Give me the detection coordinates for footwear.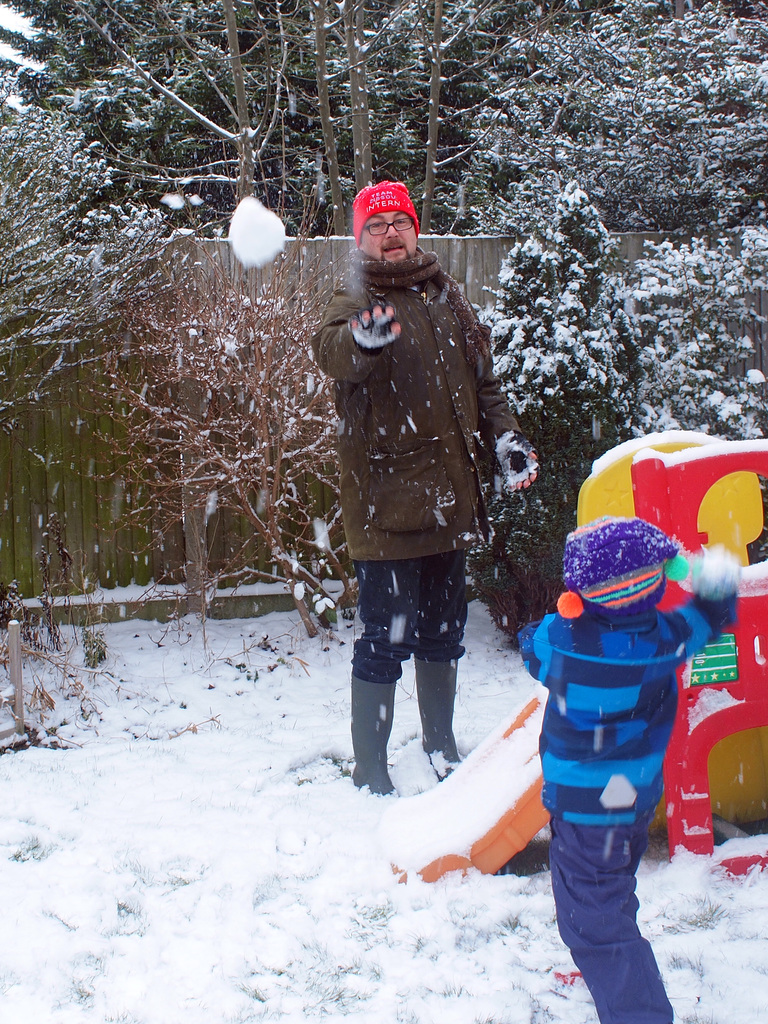
locate(341, 662, 406, 796).
